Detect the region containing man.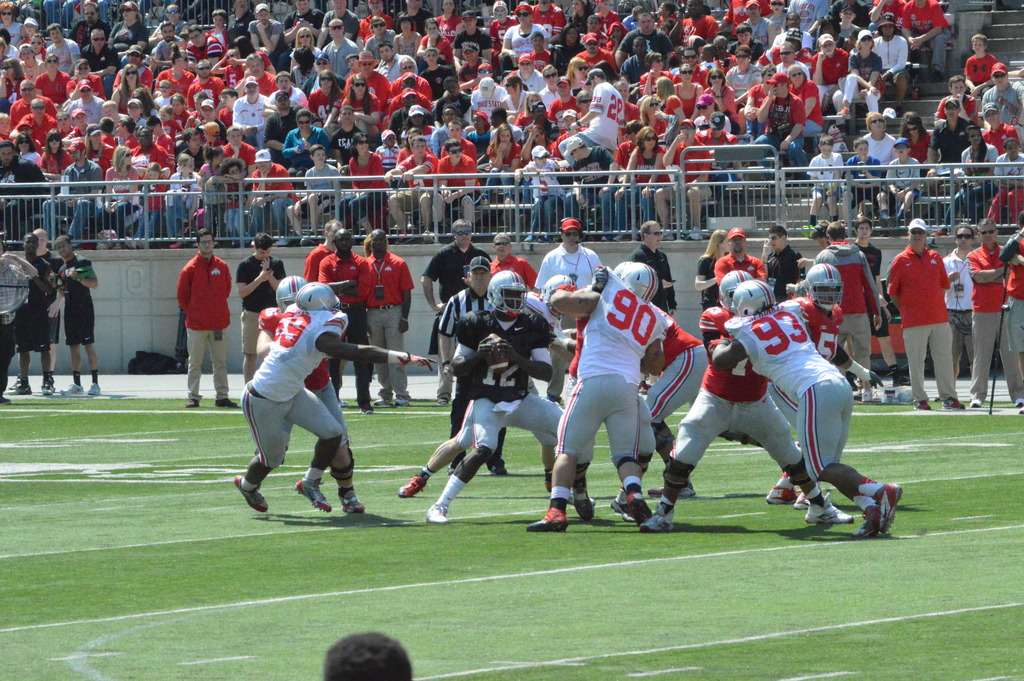
[left=624, top=219, right=685, bottom=320].
